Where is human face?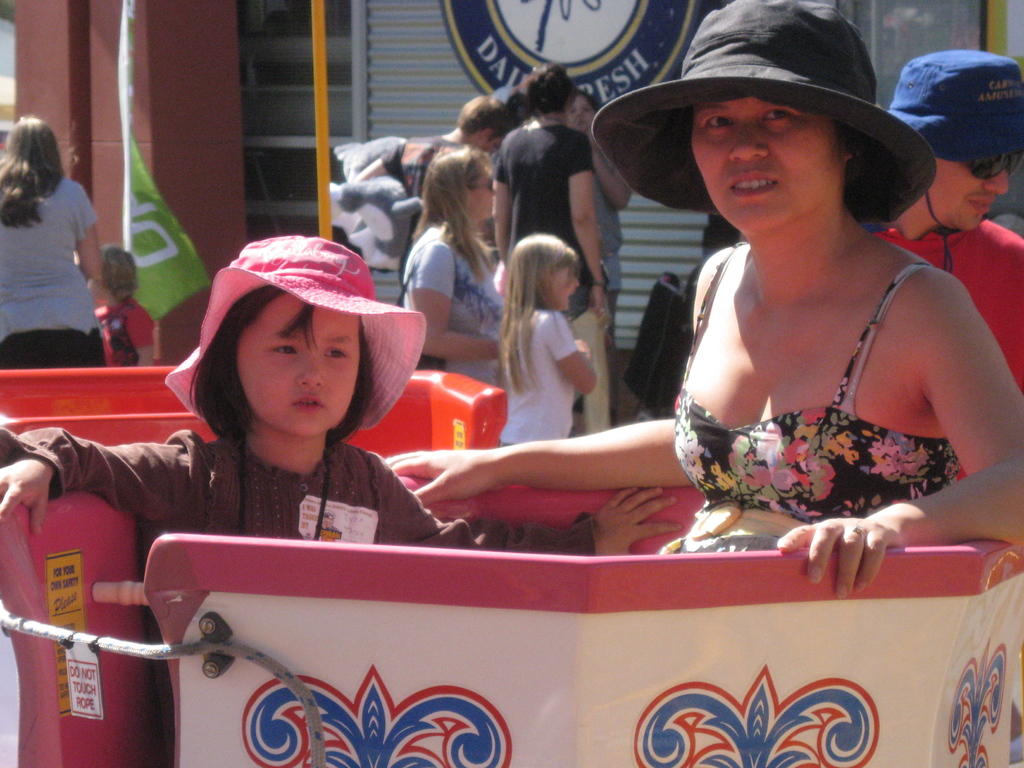
{"left": 465, "top": 157, "right": 497, "bottom": 218}.
